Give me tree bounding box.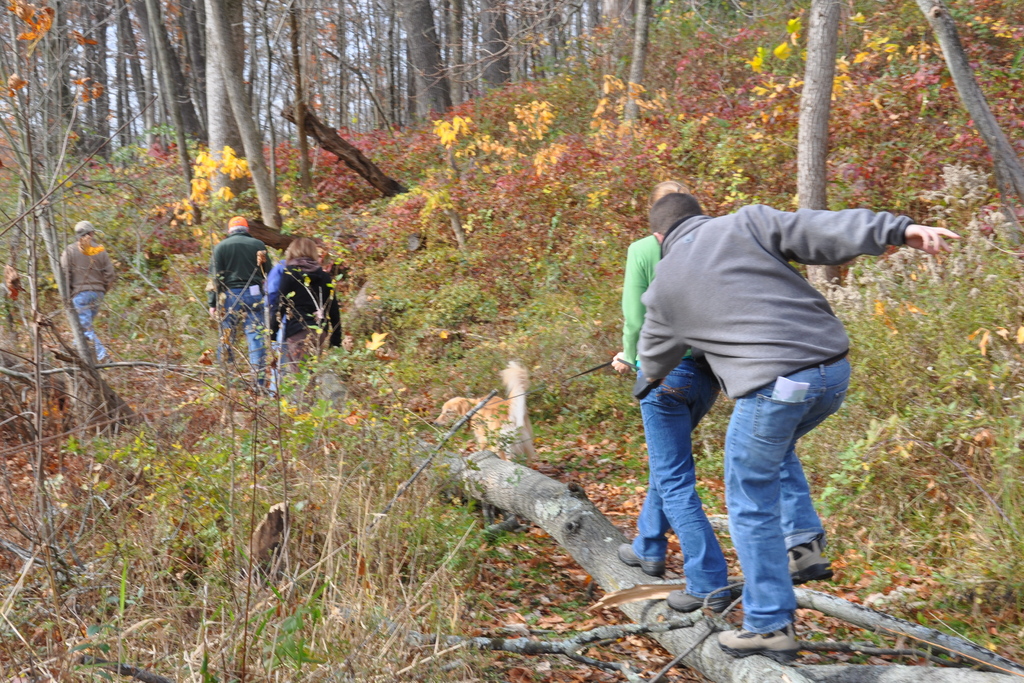
(left=817, top=8, right=833, bottom=279).
